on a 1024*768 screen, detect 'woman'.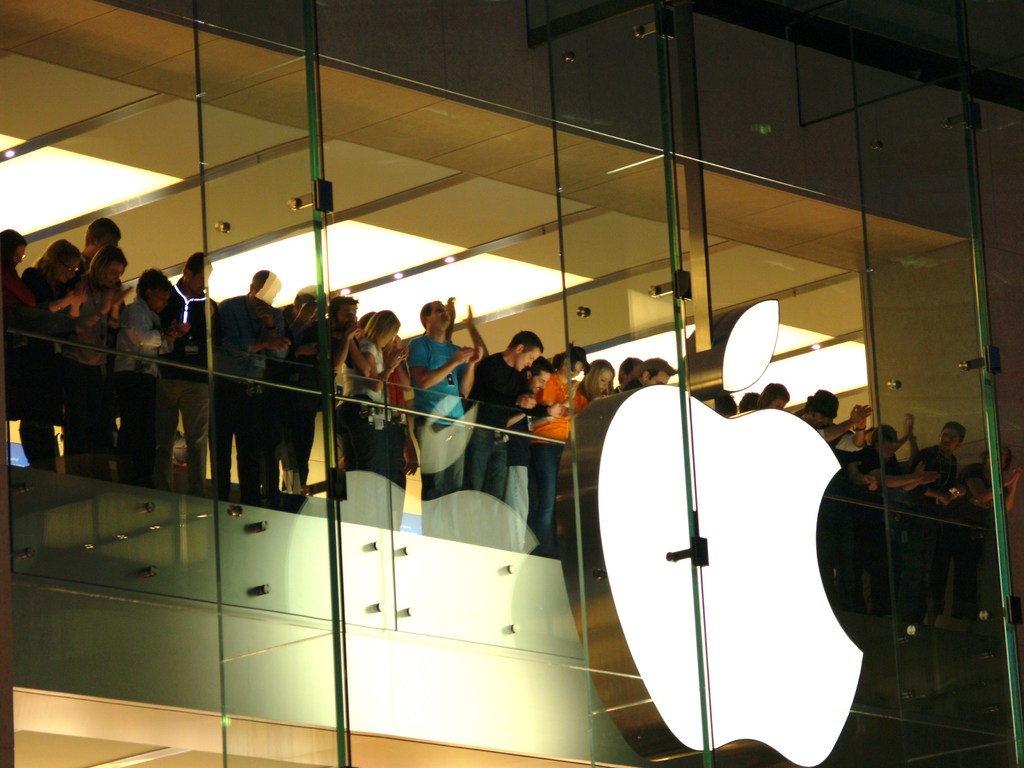
<region>568, 351, 620, 415</region>.
